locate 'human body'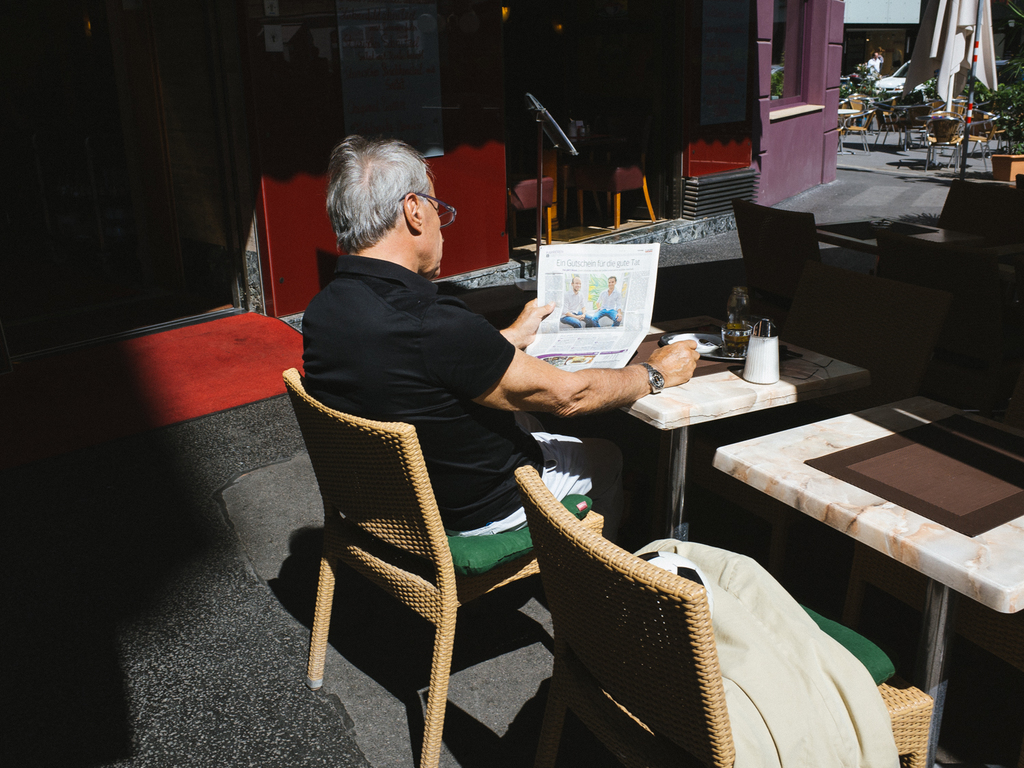
region(300, 130, 702, 545)
